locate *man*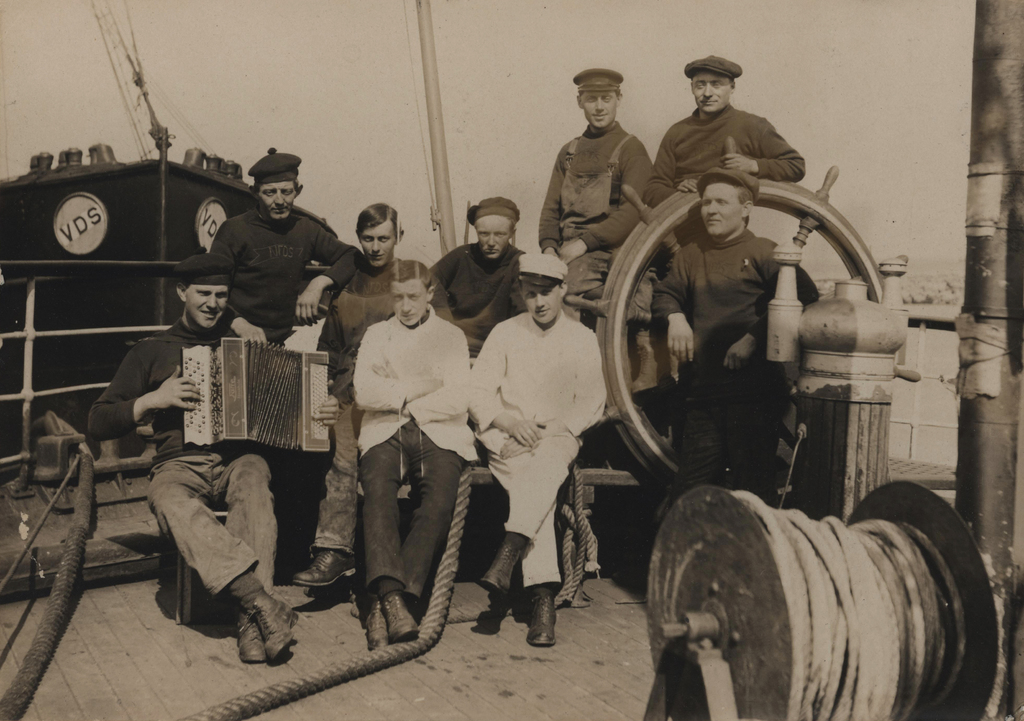
region(85, 250, 337, 677)
